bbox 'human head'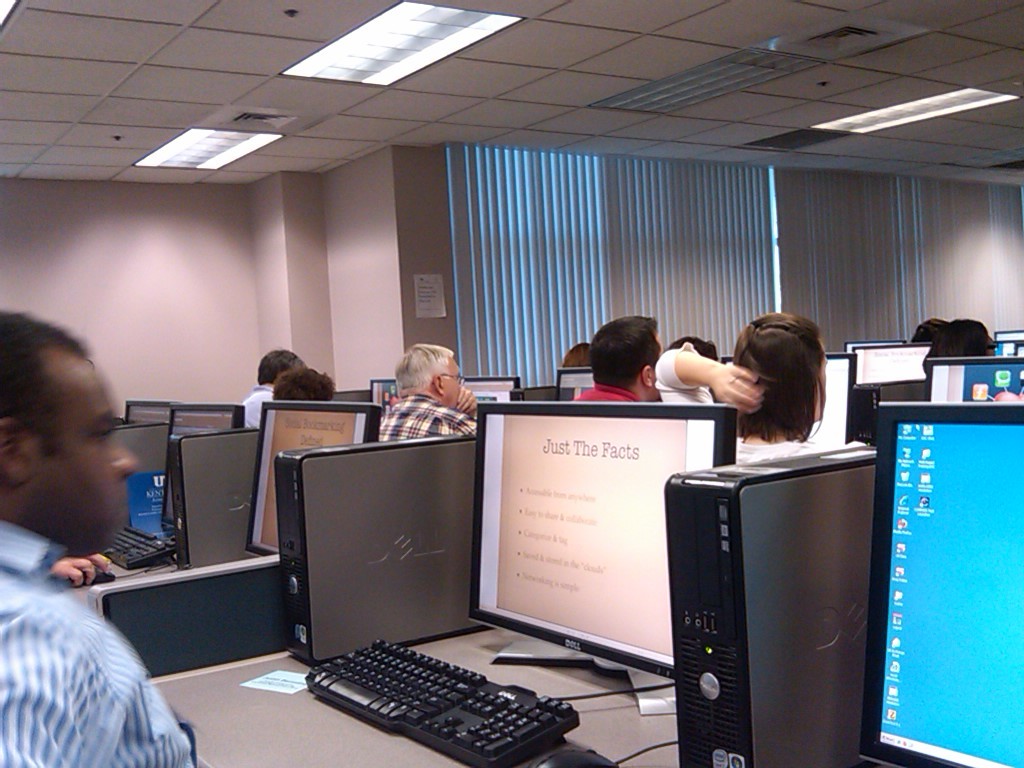
Rect(936, 323, 996, 358)
